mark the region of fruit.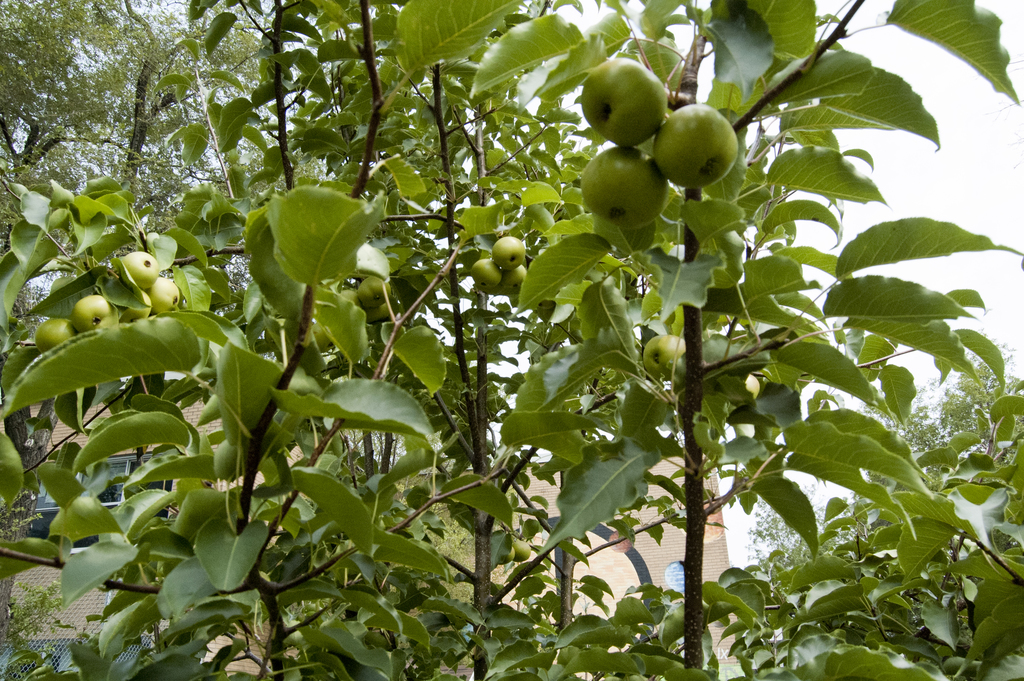
Region: pyautogui.locateOnScreen(577, 54, 668, 146).
